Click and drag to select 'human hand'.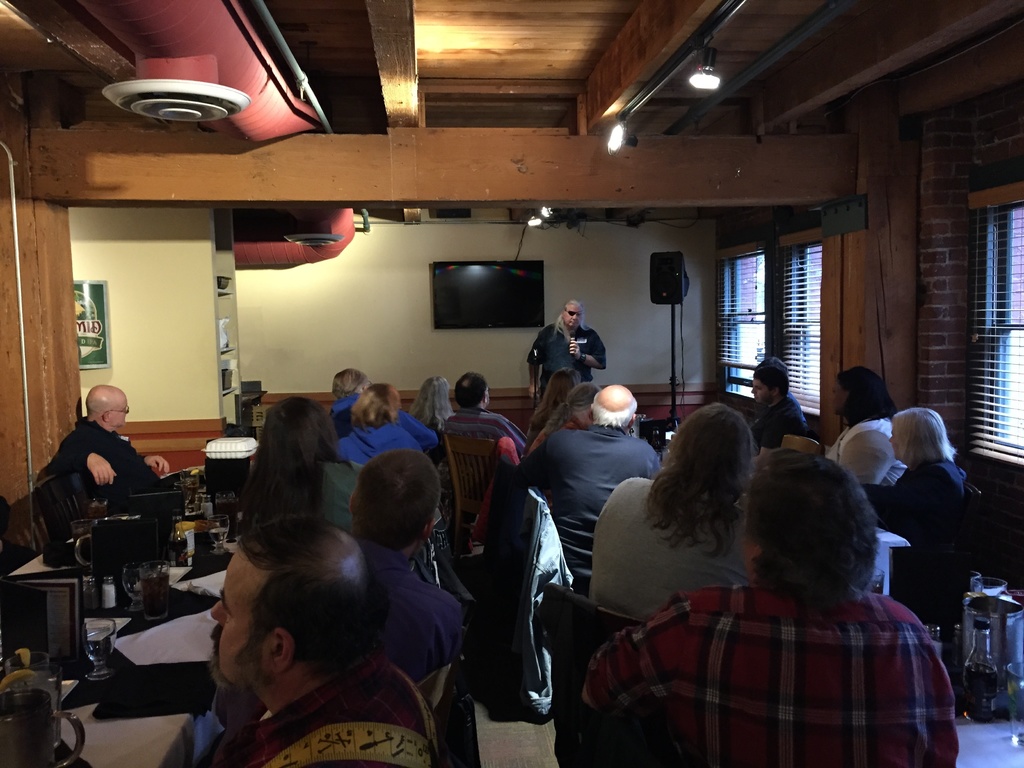
Selection: <bbox>87, 454, 116, 484</bbox>.
